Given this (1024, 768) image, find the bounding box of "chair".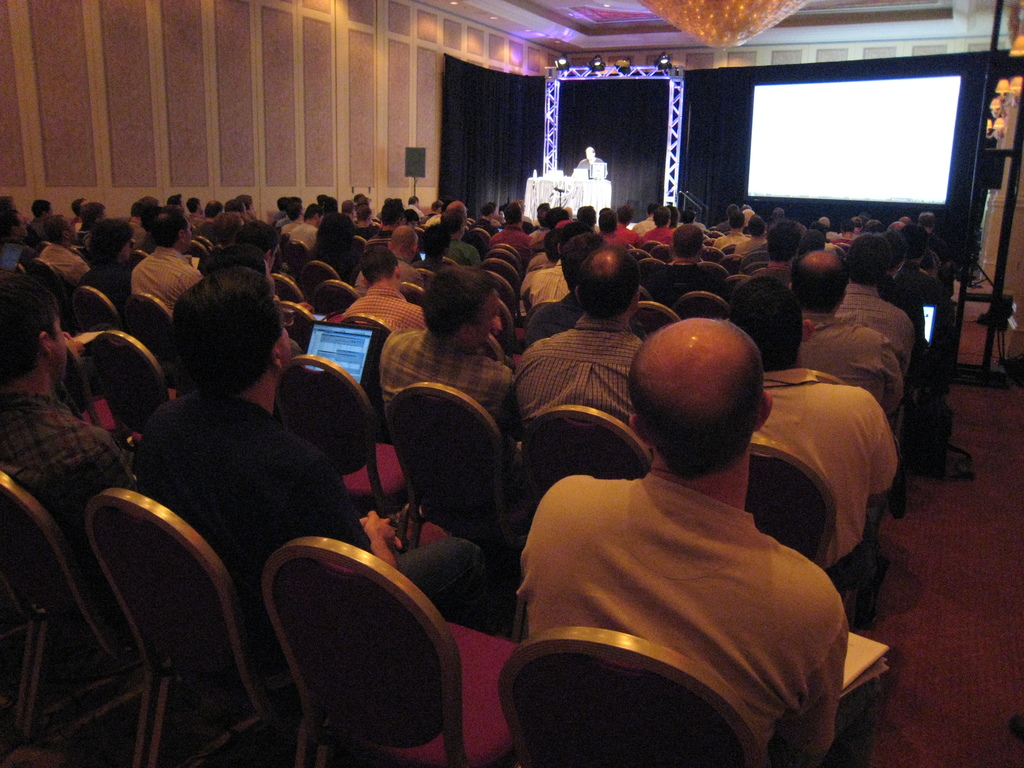
[x1=96, y1=332, x2=172, y2=461].
